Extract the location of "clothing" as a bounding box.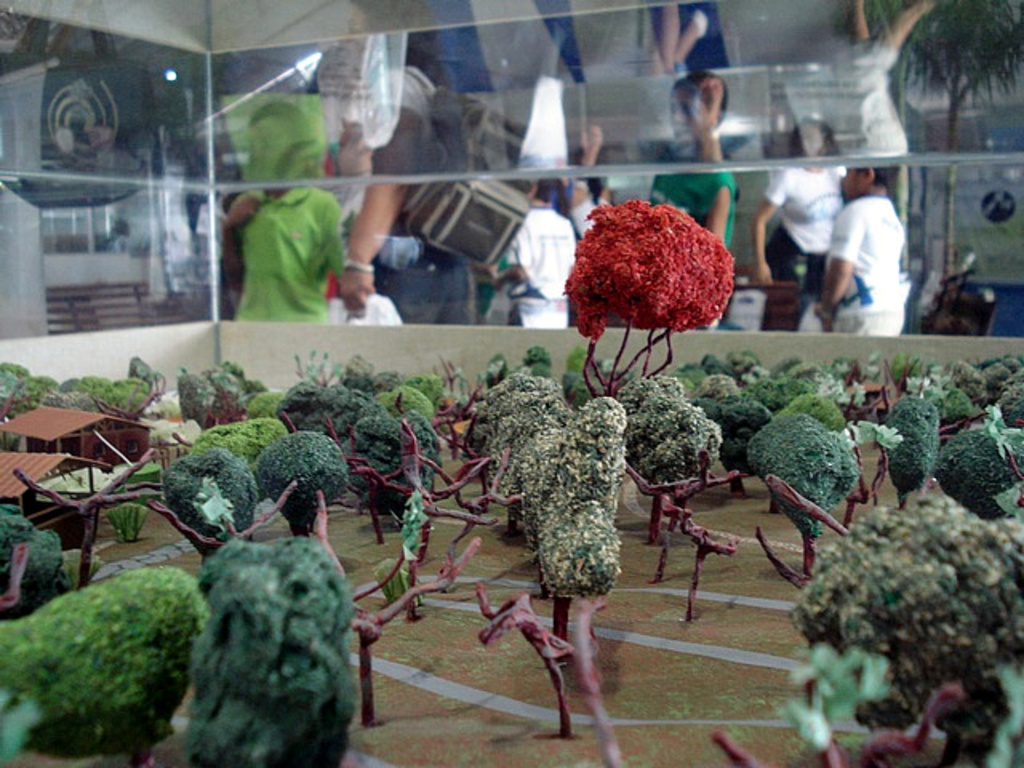
x1=658, y1=157, x2=734, y2=245.
